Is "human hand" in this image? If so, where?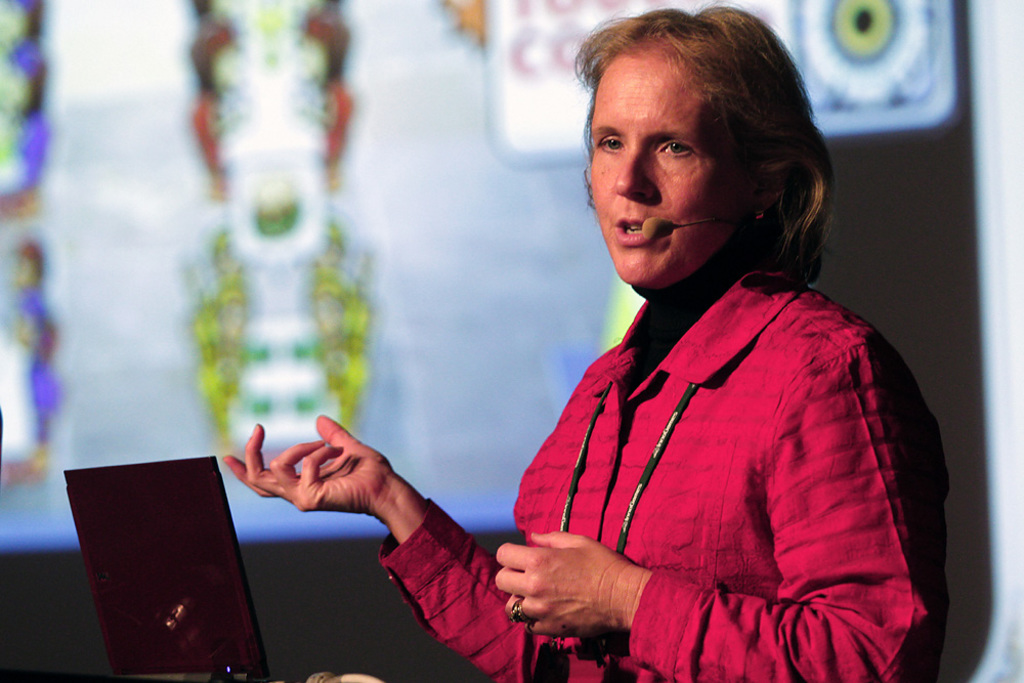
Yes, at 245,424,440,561.
